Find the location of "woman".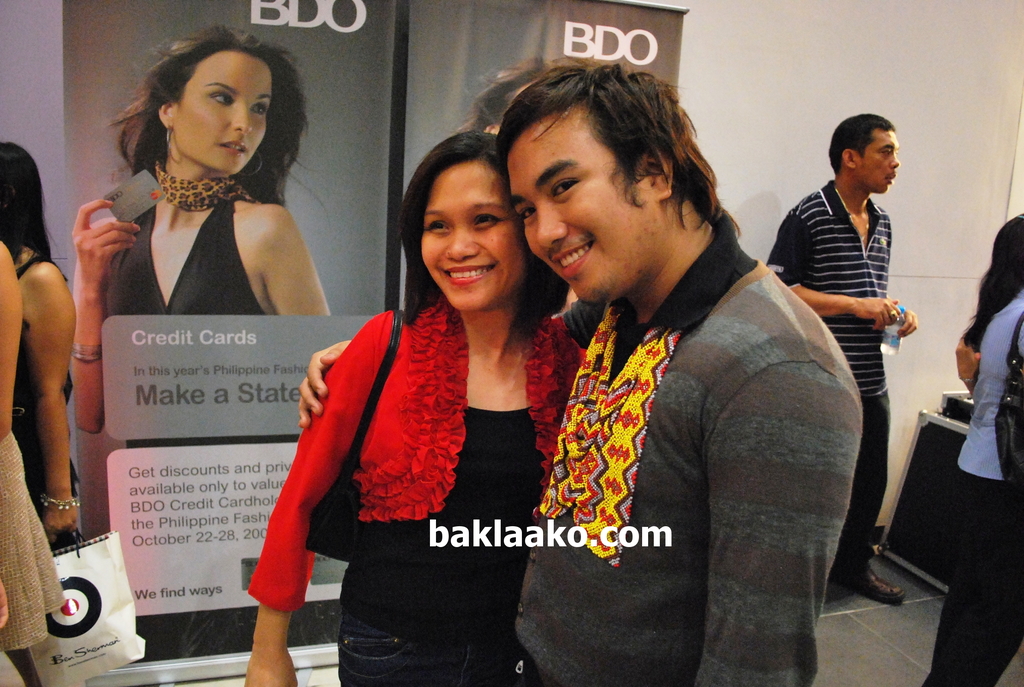
Location: locate(0, 241, 67, 686).
